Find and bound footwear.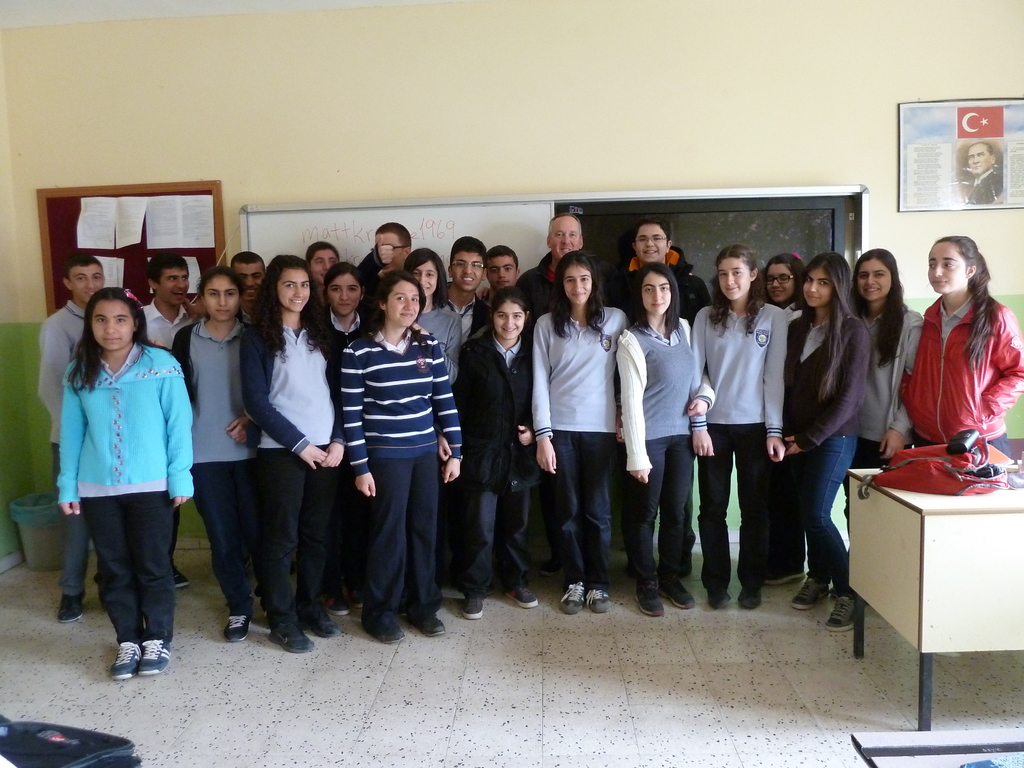
Bound: 136:638:173:673.
